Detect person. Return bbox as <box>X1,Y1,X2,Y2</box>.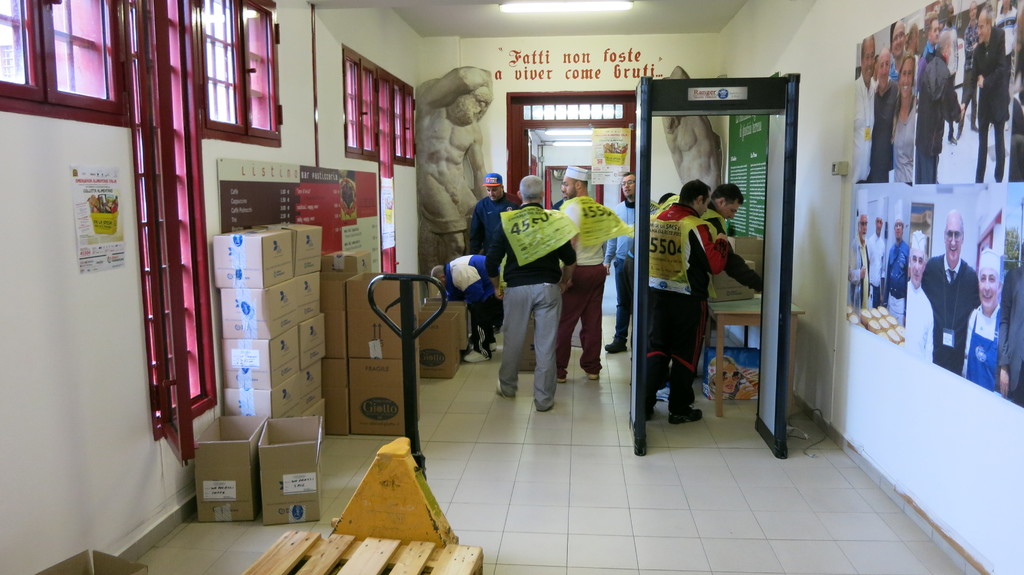
<box>863,196,883,308</box>.
